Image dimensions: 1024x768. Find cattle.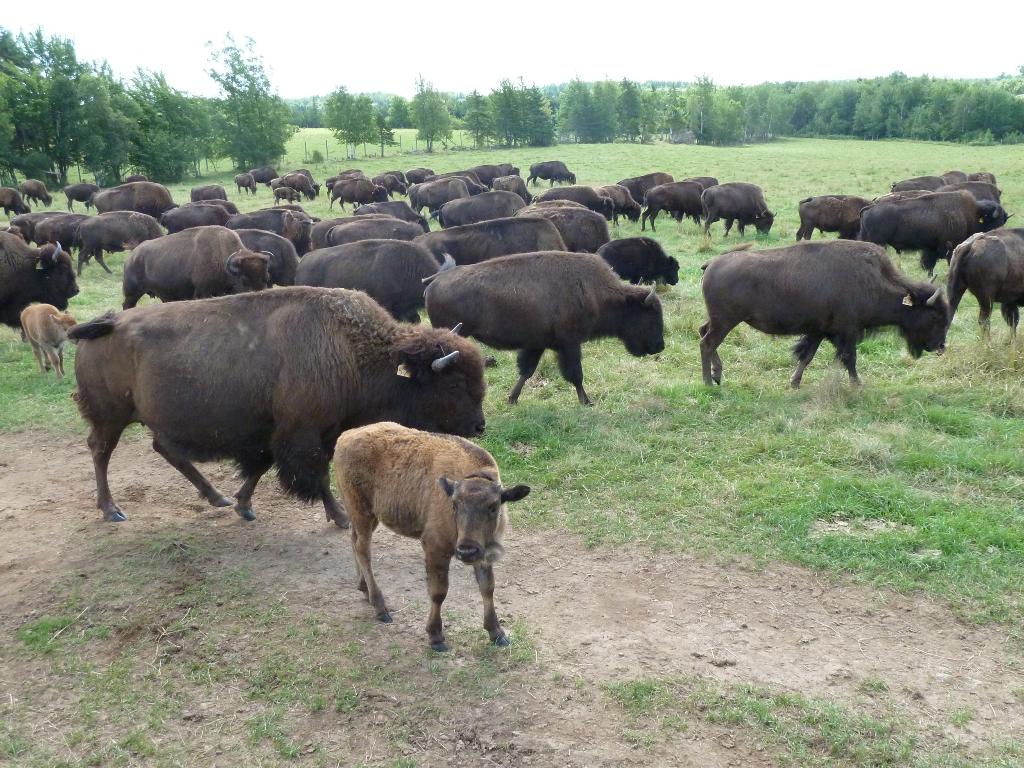
(x1=196, y1=198, x2=239, y2=214).
